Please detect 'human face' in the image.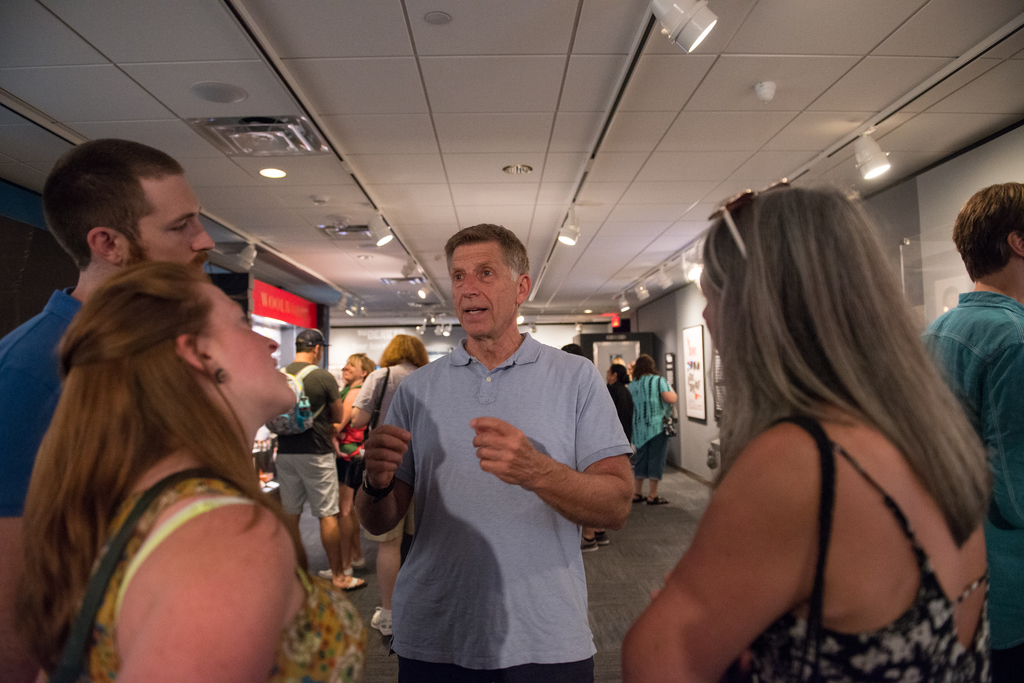
<bbox>137, 172, 214, 266</bbox>.
